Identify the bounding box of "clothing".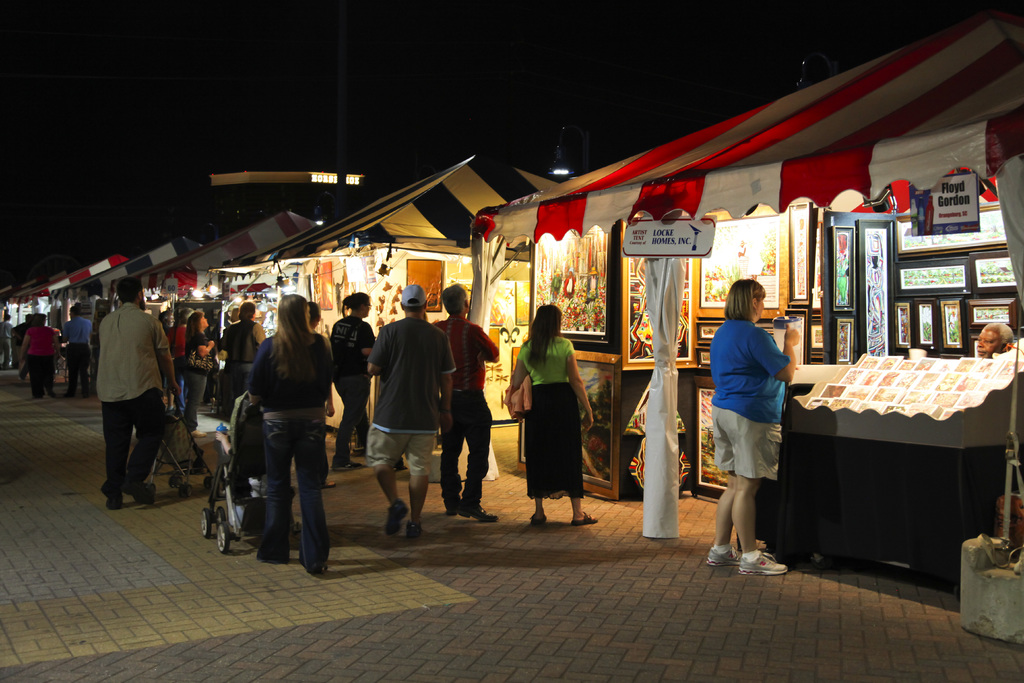
(x1=93, y1=304, x2=180, y2=507).
